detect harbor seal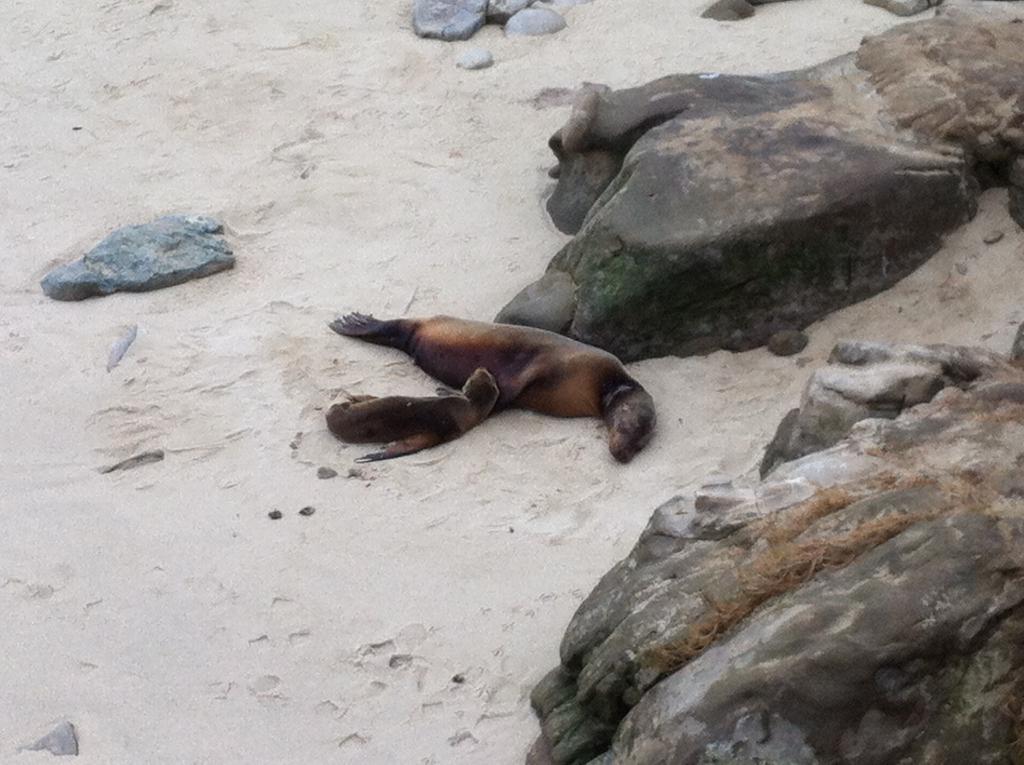
x1=333, y1=300, x2=653, y2=459
